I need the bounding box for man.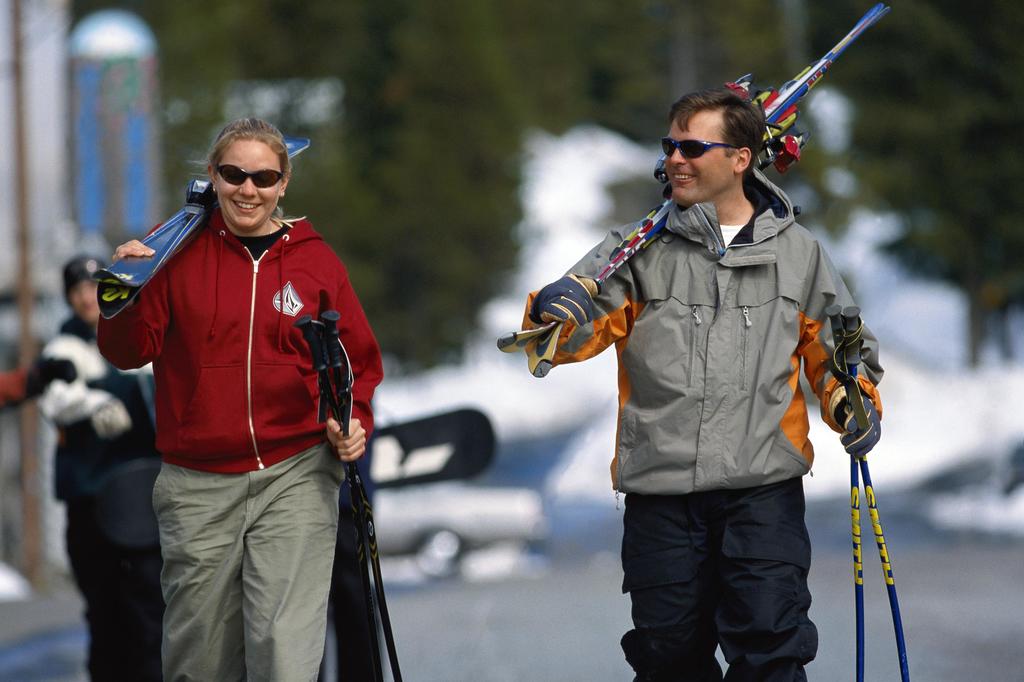
Here it is: bbox=(499, 83, 897, 674).
